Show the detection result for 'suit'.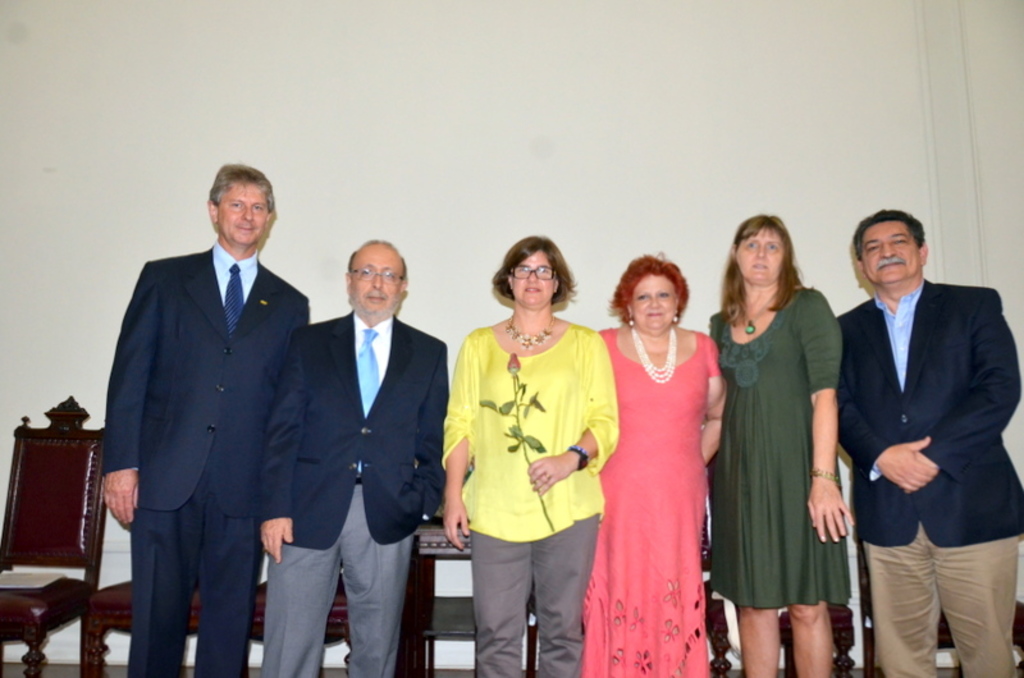
(837, 281, 1023, 677).
